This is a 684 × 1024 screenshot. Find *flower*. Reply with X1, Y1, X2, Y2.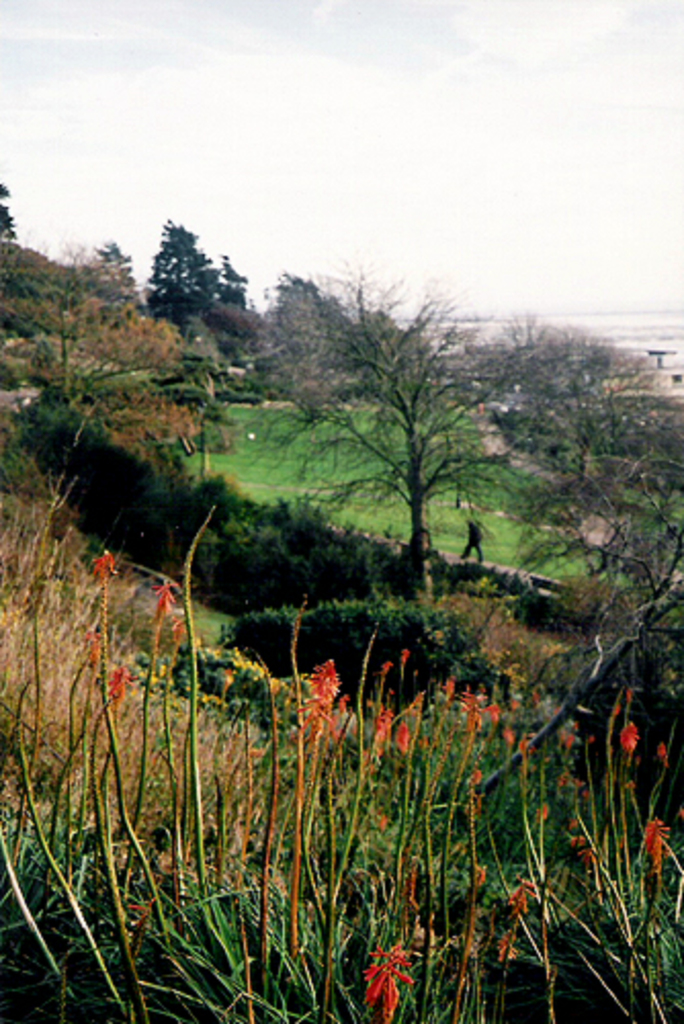
399, 641, 412, 670.
